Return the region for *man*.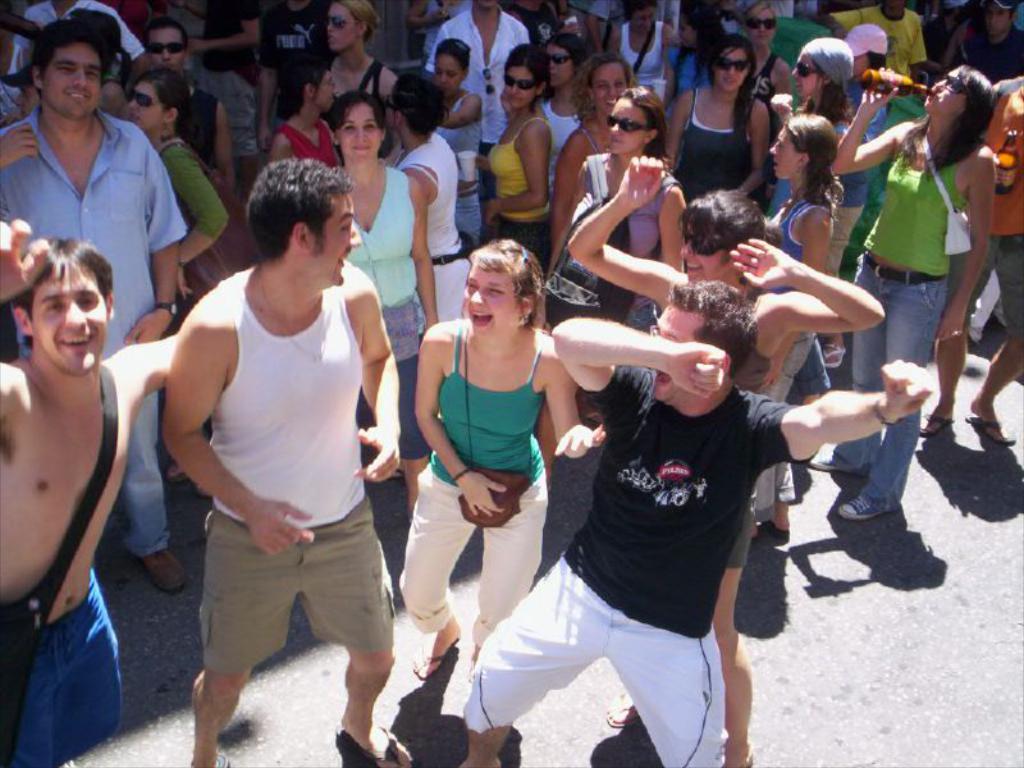
bbox=(840, 0, 928, 86).
